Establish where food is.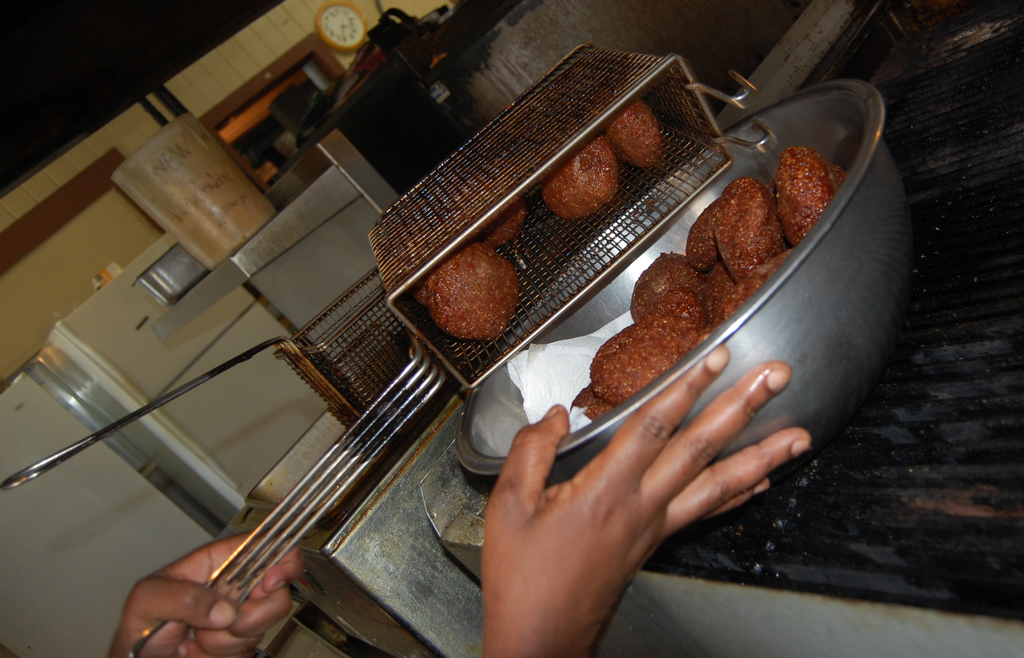
Established at Rect(459, 187, 528, 251).
